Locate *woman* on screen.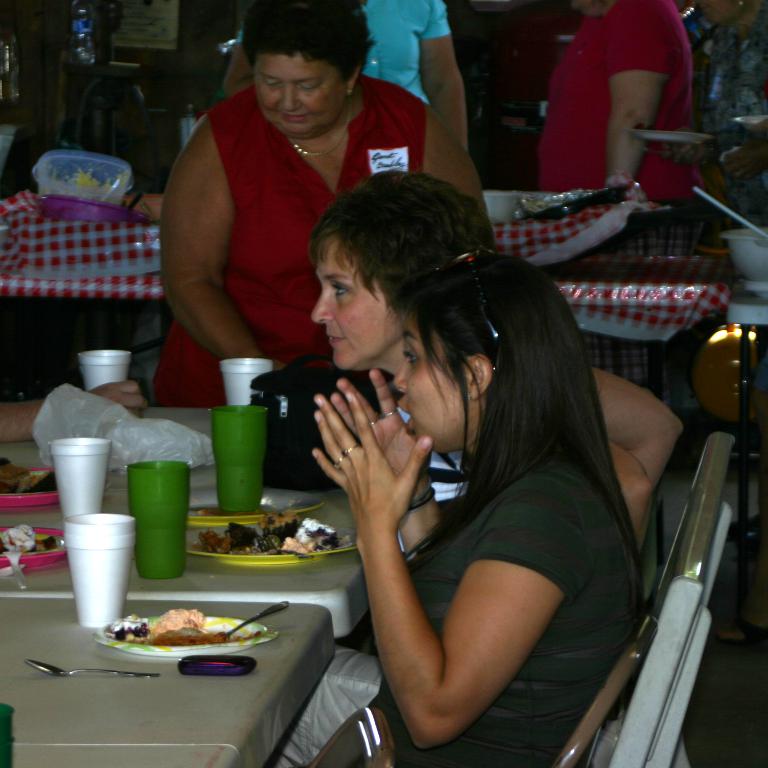
On screen at {"x1": 528, "y1": 0, "x2": 700, "y2": 240}.
